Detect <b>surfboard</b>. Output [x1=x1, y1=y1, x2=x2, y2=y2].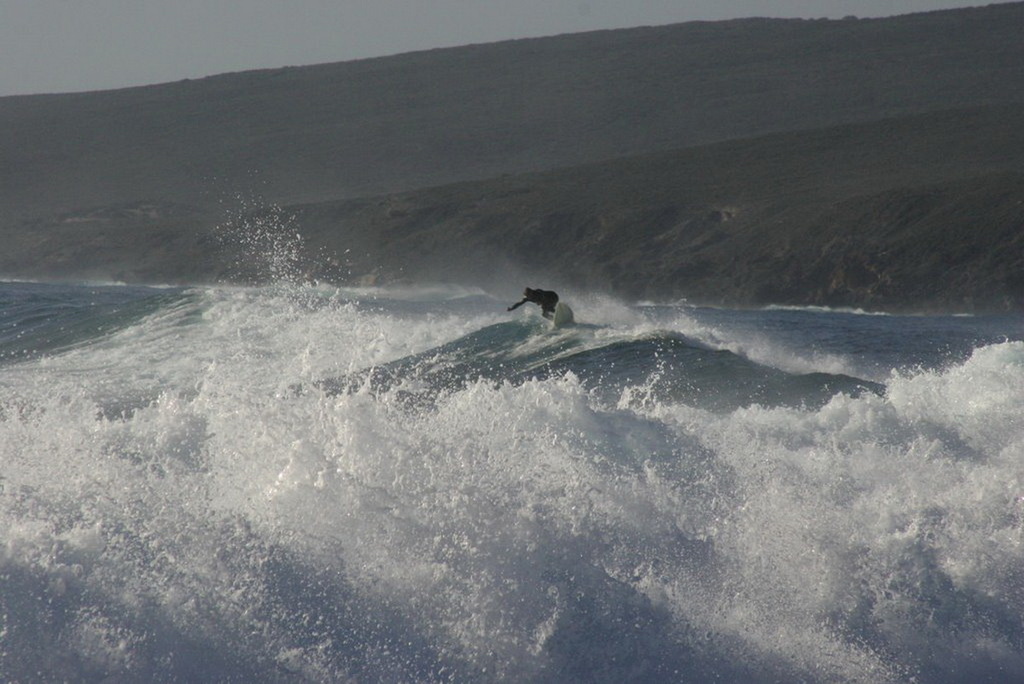
[x1=549, y1=299, x2=574, y2=331].
